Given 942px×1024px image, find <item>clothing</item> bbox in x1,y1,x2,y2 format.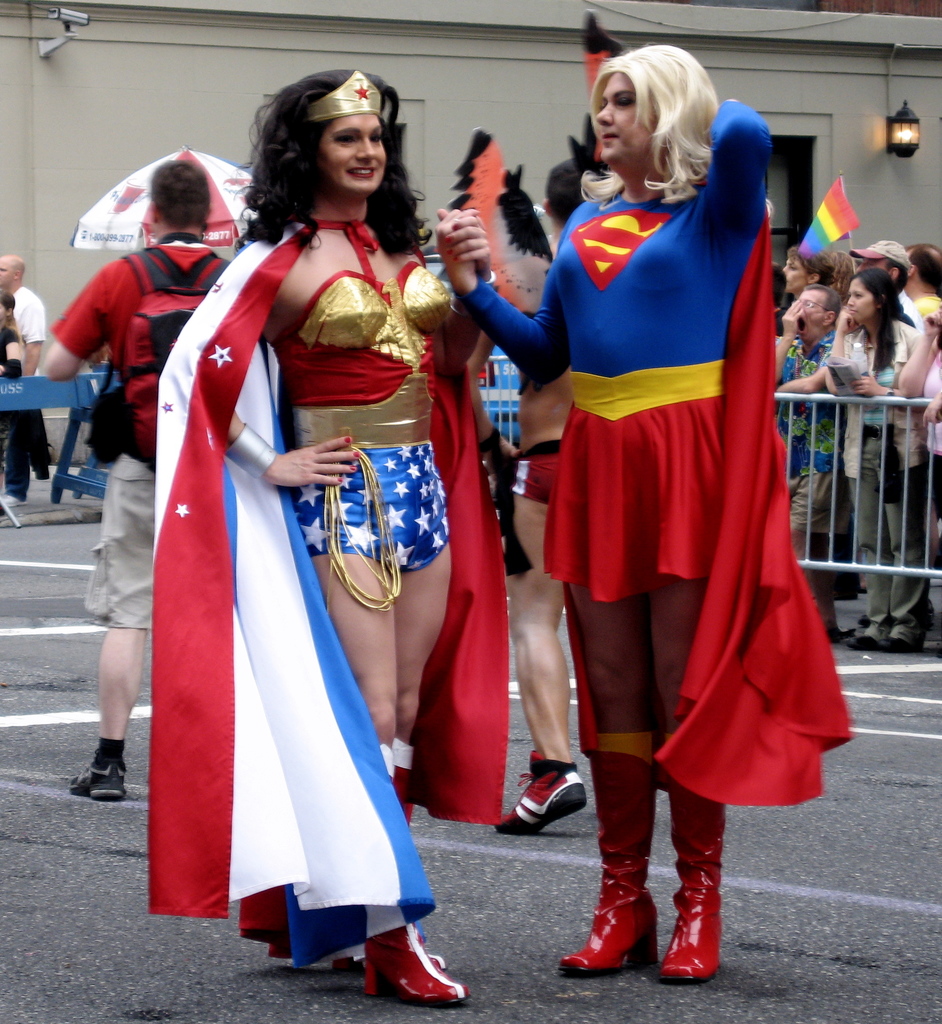
7,282,58,492.
